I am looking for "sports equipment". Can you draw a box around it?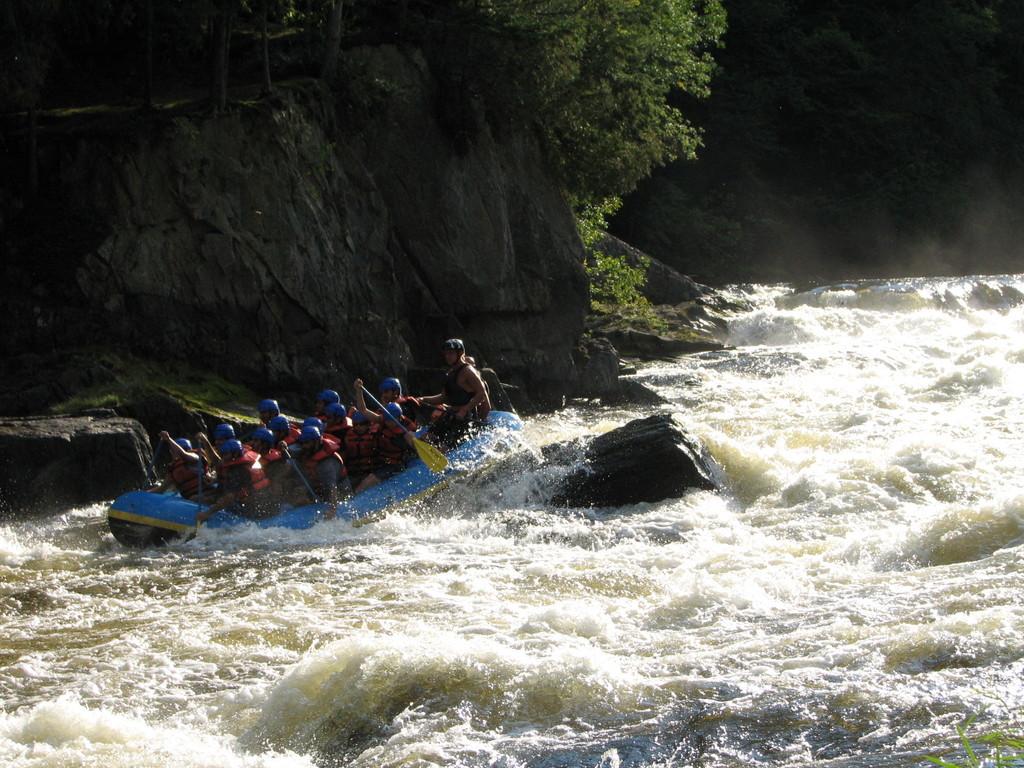
Sure, the bounding box is region(373, 375, 401, 399).
